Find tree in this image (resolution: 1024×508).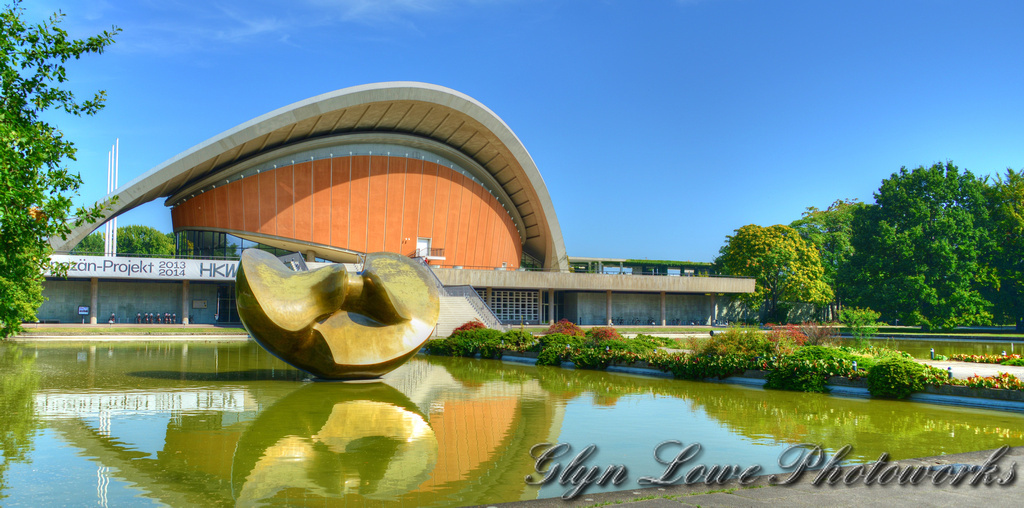
{"left": 978, "top": 166, "right": 1023, "bottom": 328}.
